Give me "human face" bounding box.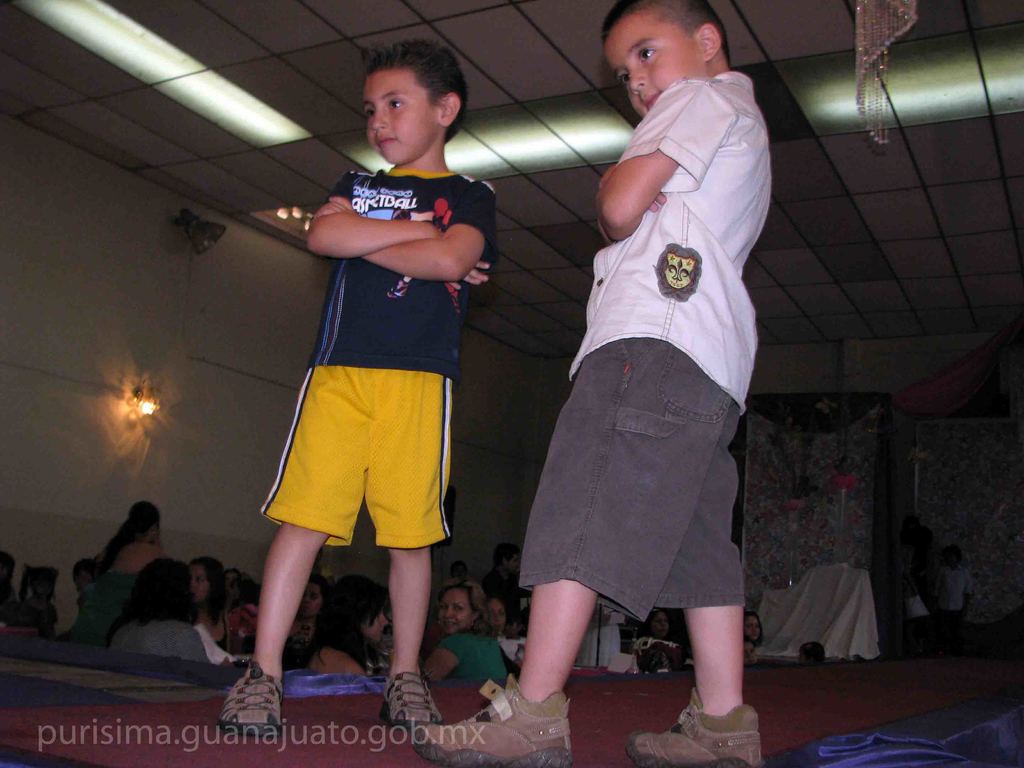
(x1=368, y1=605, x2=388, y2=647).
